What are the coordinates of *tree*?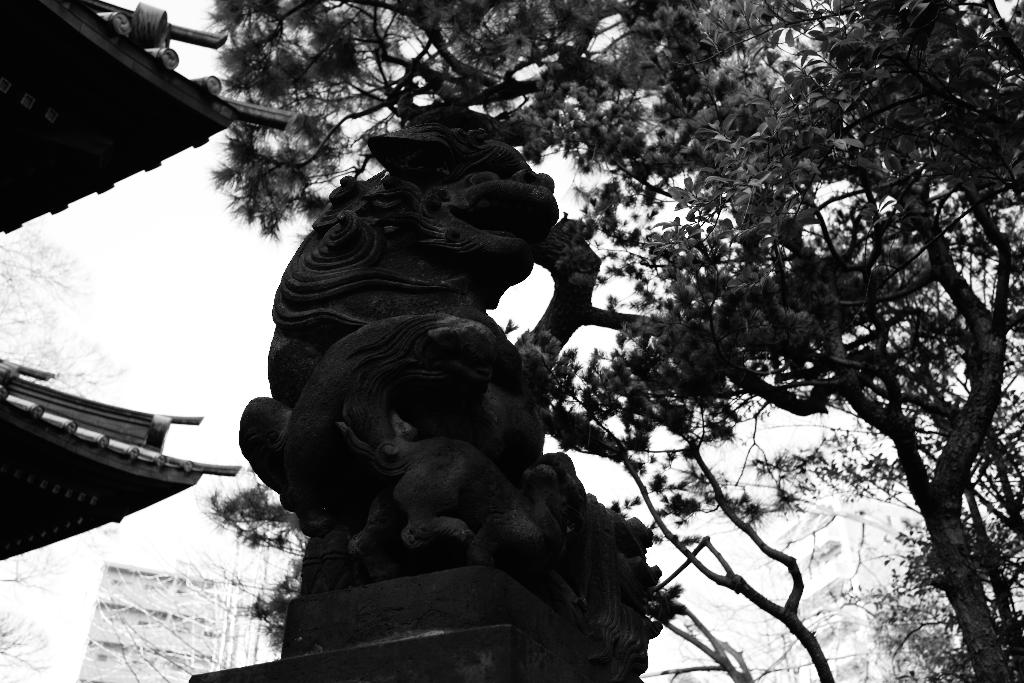
(0,233,128,404).
